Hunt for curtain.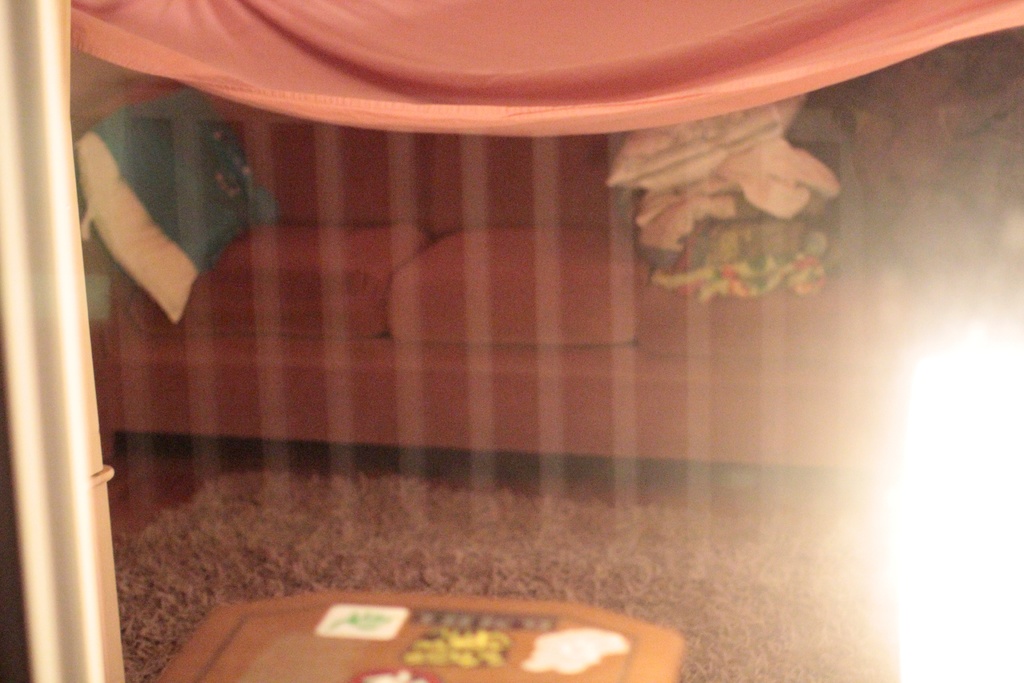
Hunted down at locate(69, 0, 1023, 136).
